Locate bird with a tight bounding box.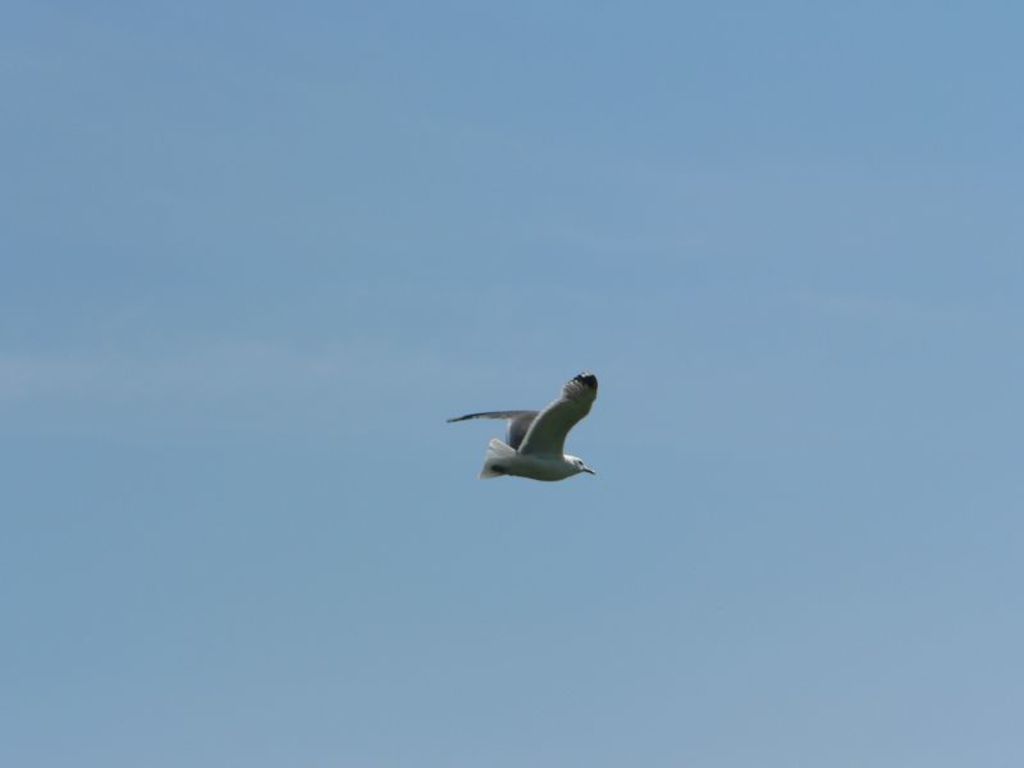
BBox(440, 367, 594, 488).
